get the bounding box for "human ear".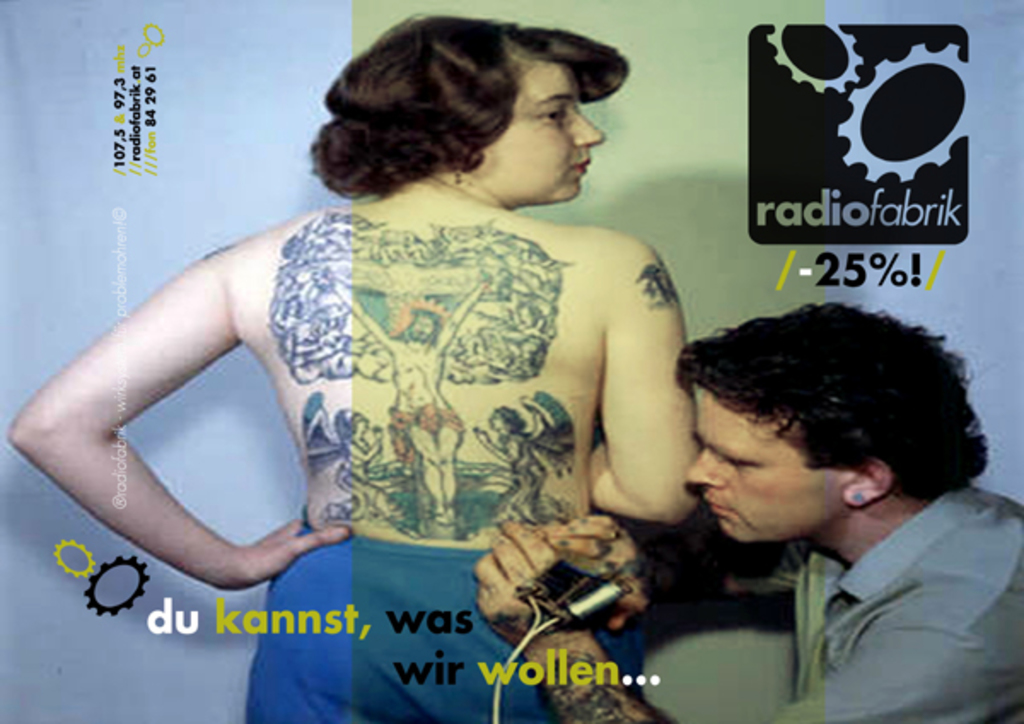
bbox=(843, 456, 898, 505).
